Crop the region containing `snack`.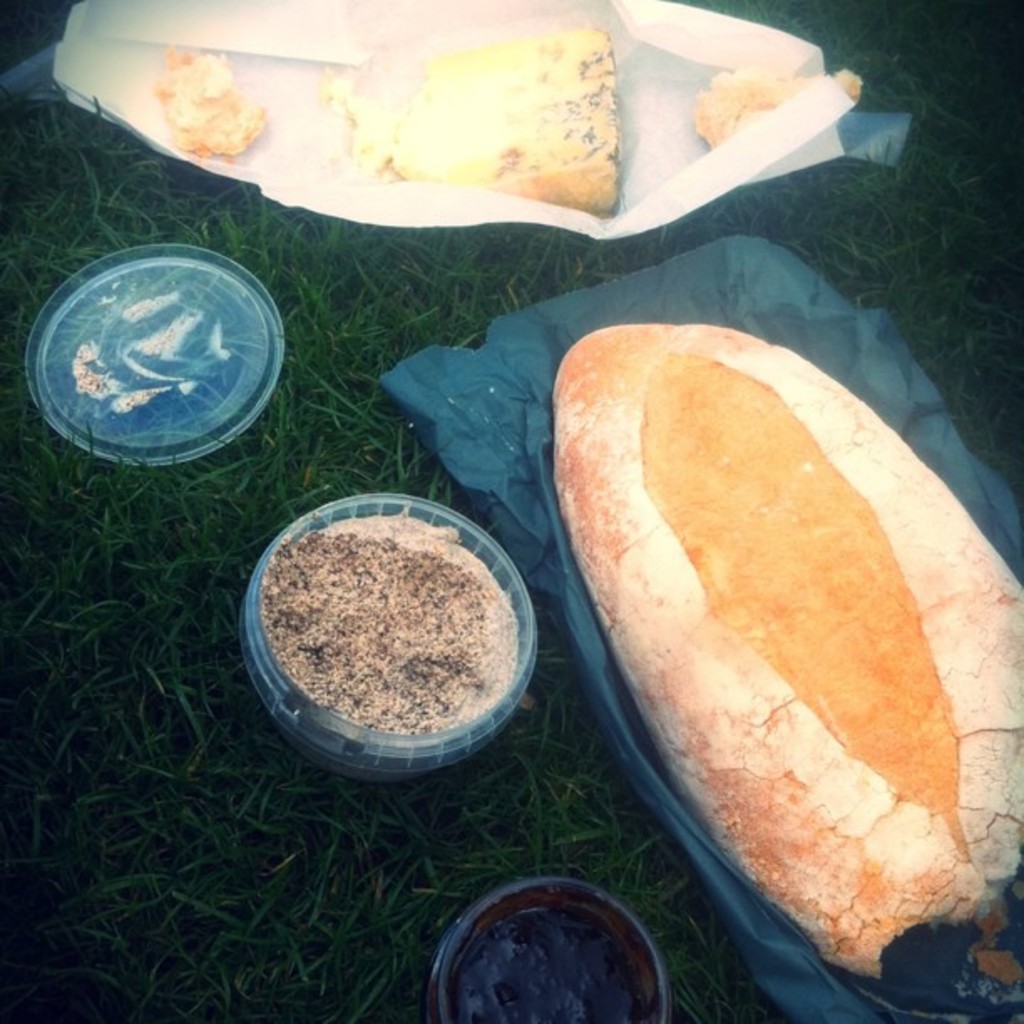
Crop region: 686, 59, 865, 154.
